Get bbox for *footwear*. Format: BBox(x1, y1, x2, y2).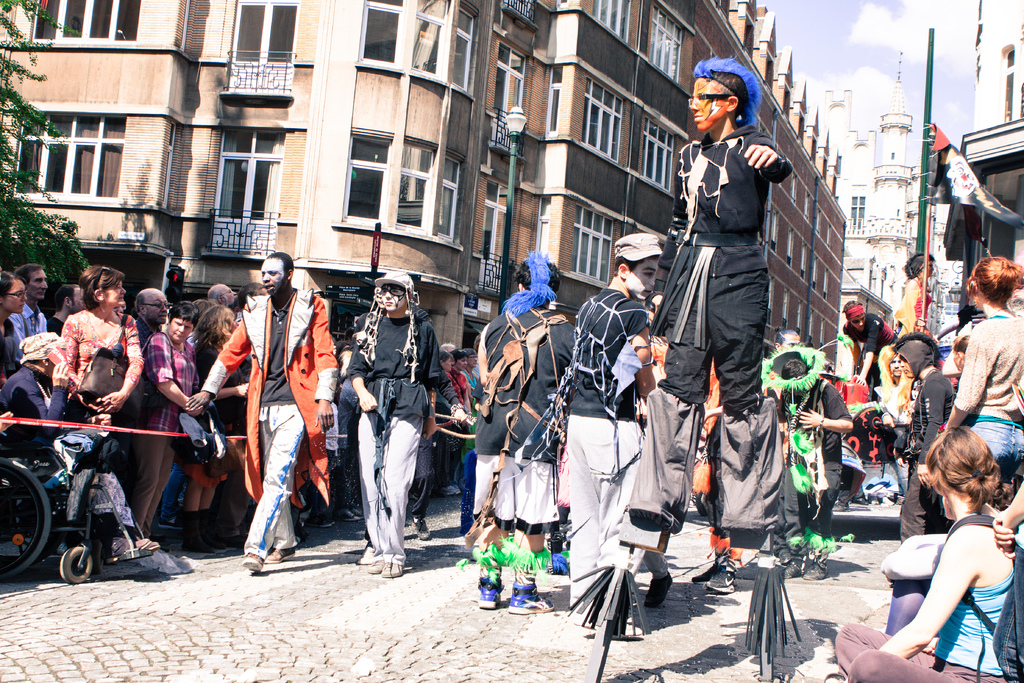
BBox(381, 557, 399, 575).
